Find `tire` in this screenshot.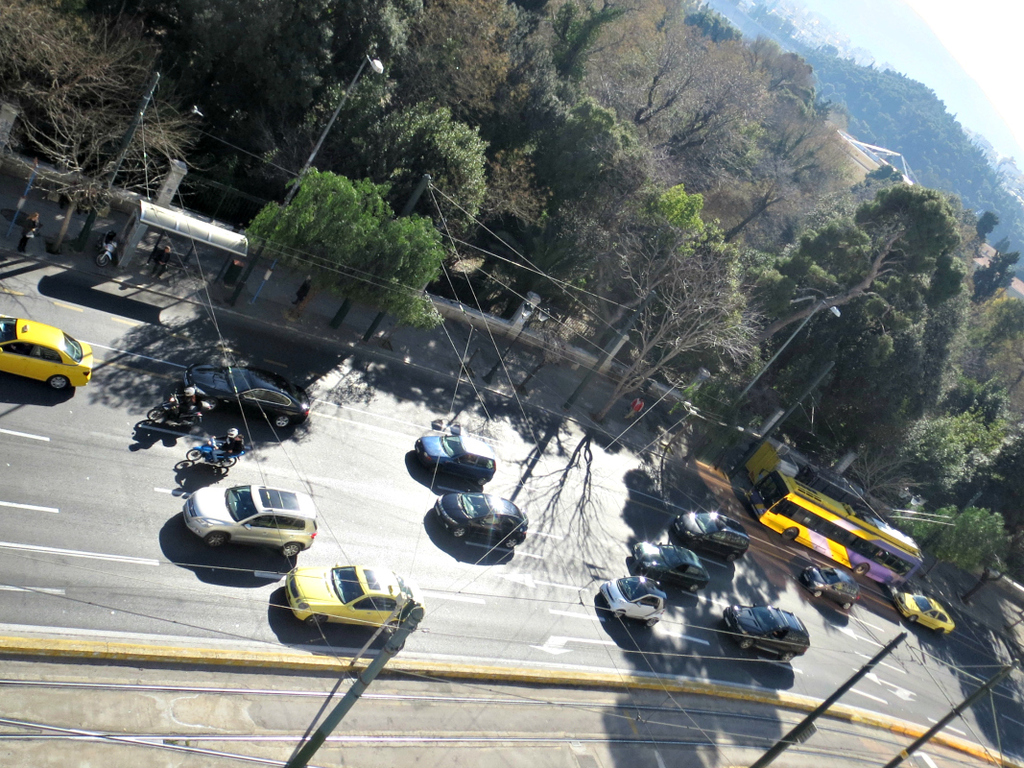
The bounding box for `tire` is select_region(201, 396, 218, 413).
